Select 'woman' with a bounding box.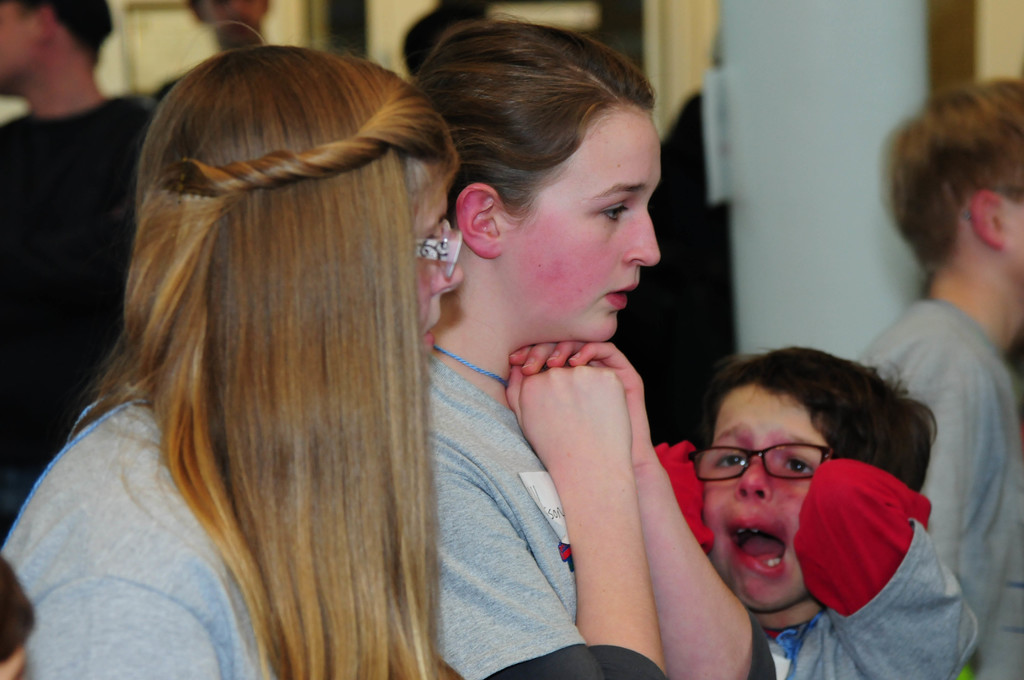
[0,38,472,679].
